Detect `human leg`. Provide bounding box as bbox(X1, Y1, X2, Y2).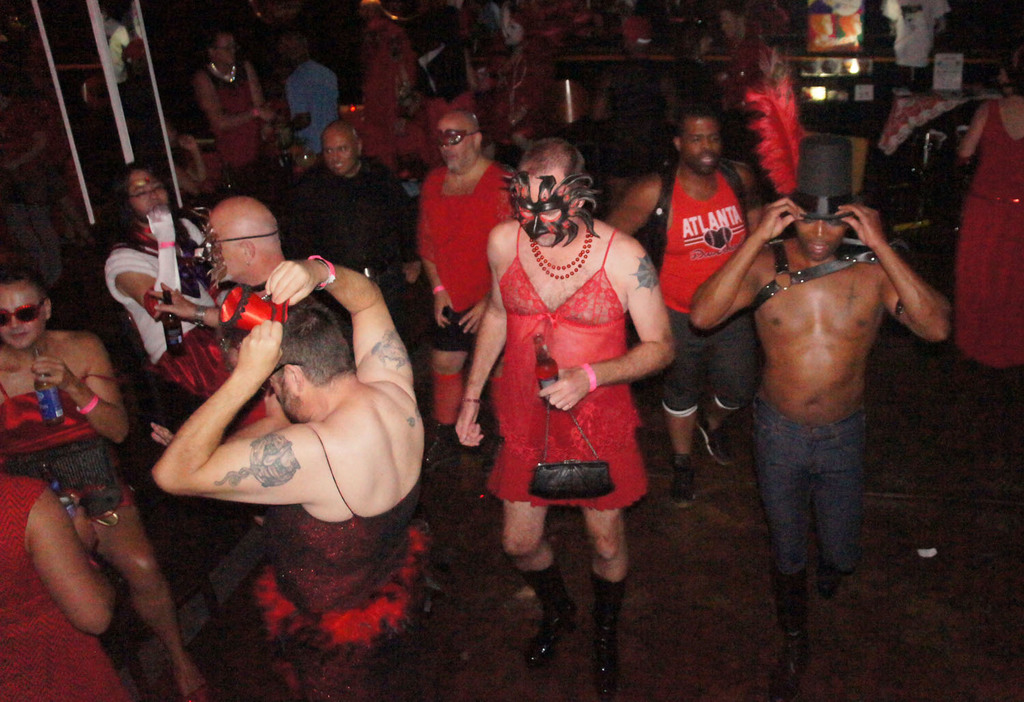
bbox(582, 501, 631, 699).
